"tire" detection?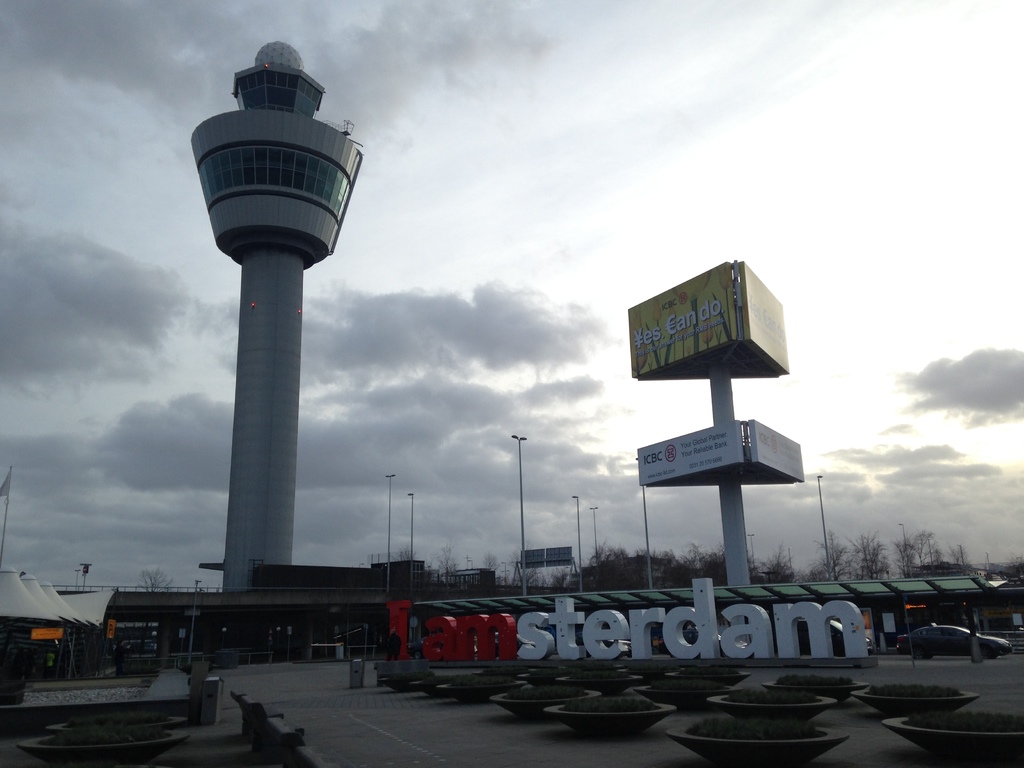
BBox(910, 643, 920, 659)
